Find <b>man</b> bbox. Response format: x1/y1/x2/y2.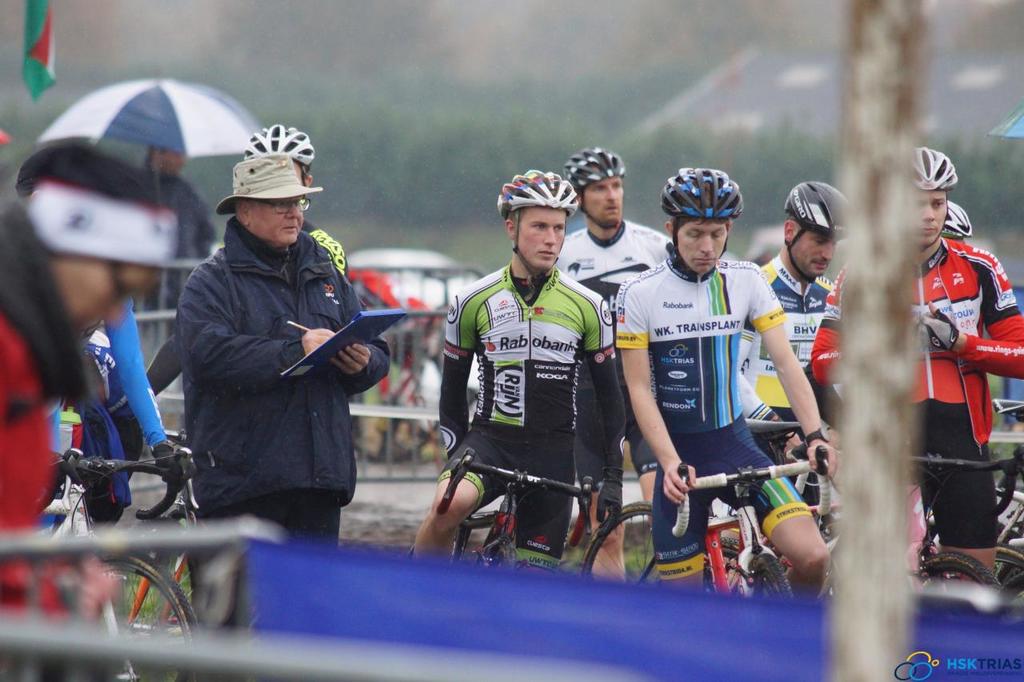
741/177/849/518.
